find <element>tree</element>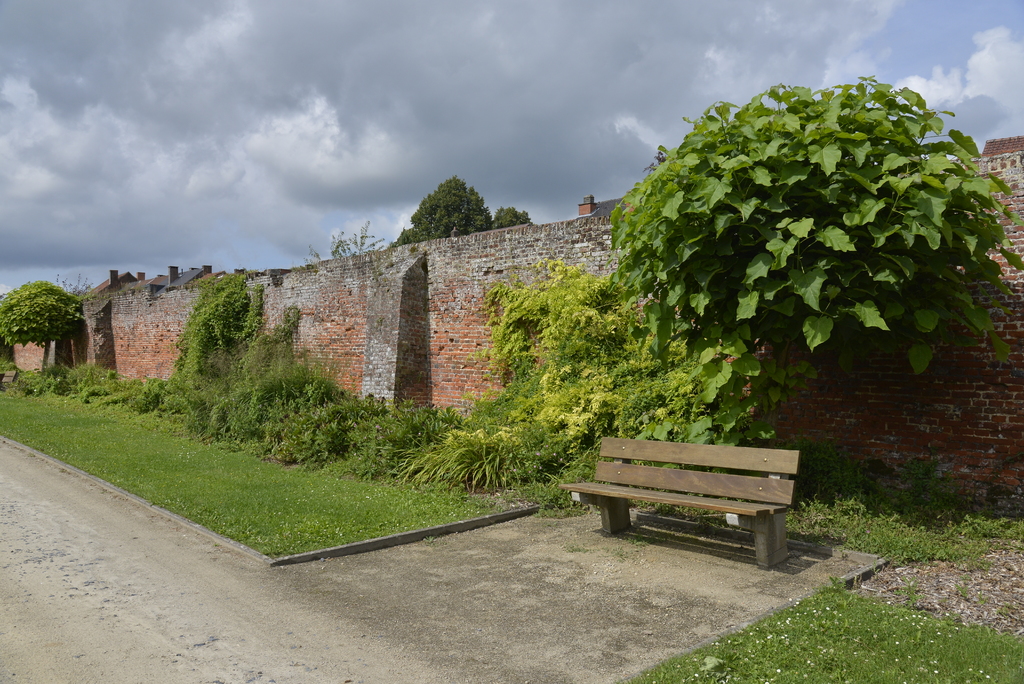
<box>141,269,304,427</box>
